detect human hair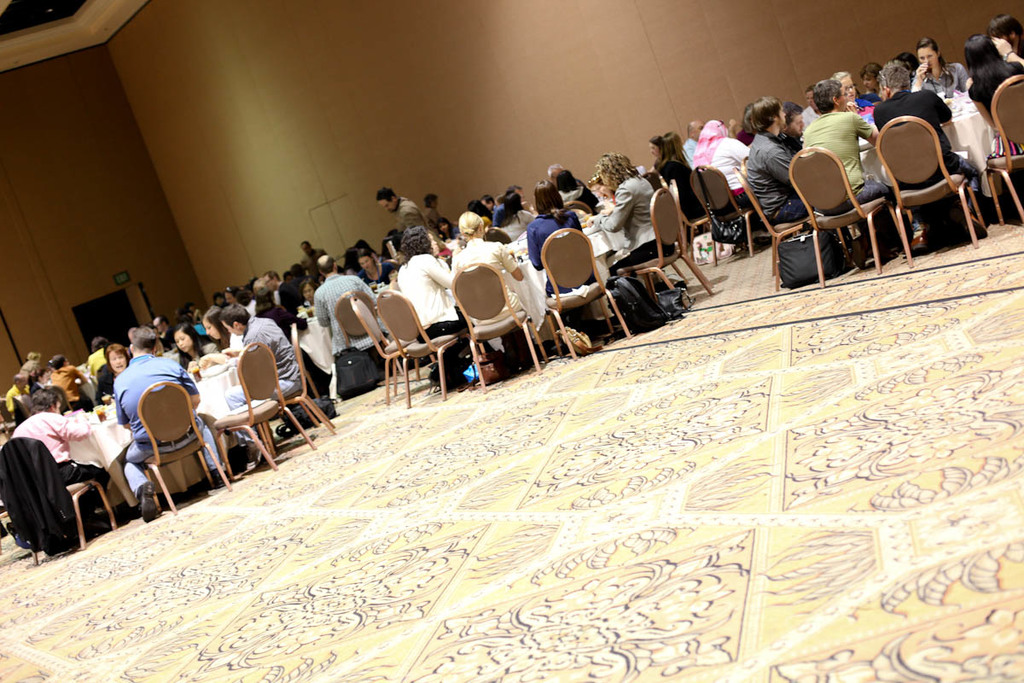
x1=741, y1=104, x2=756, y2=131
